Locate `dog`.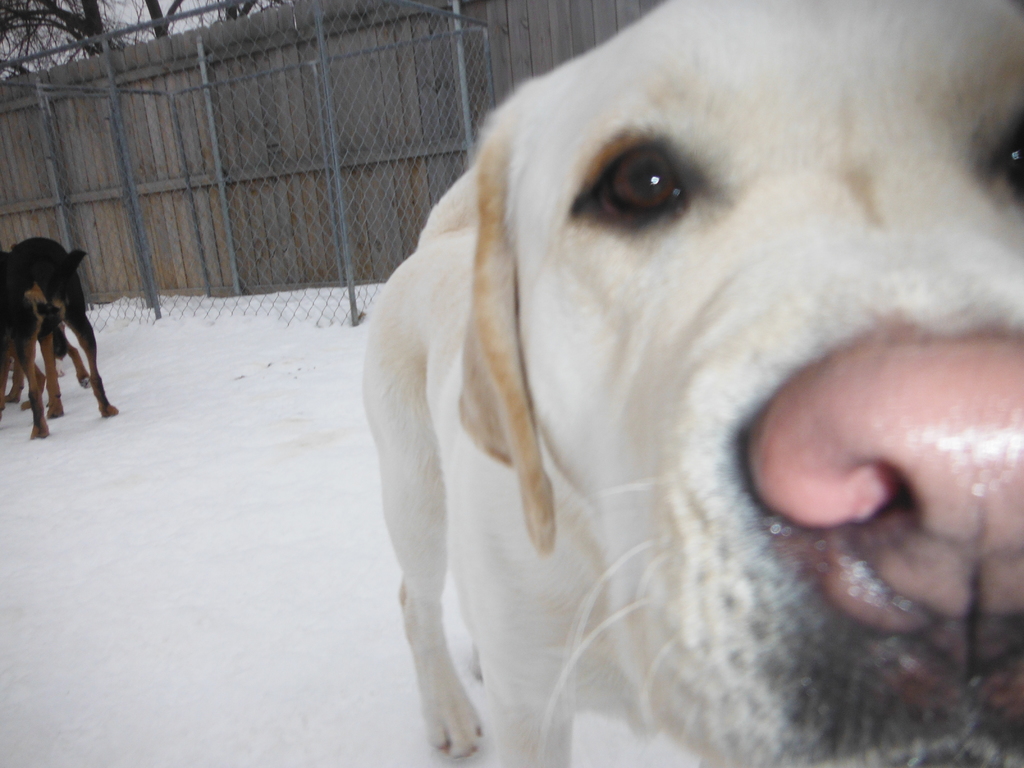
Bounding box: 362 0 1023 767.
